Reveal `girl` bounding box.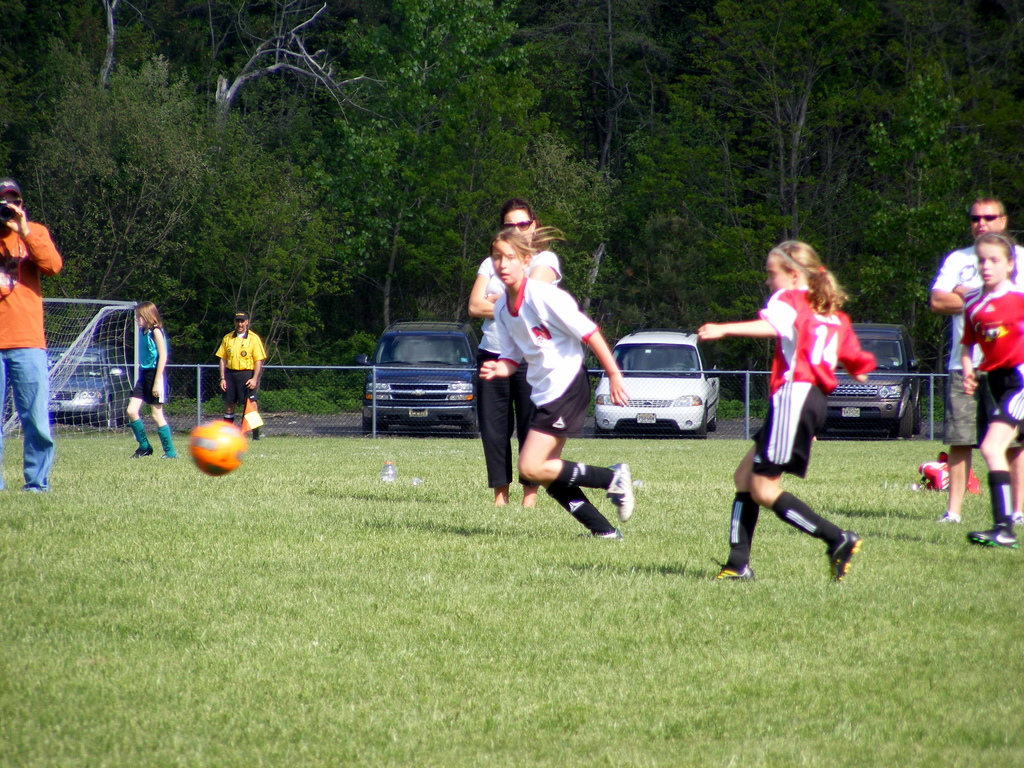
Revealed: box(696, 240, 864, 586).
